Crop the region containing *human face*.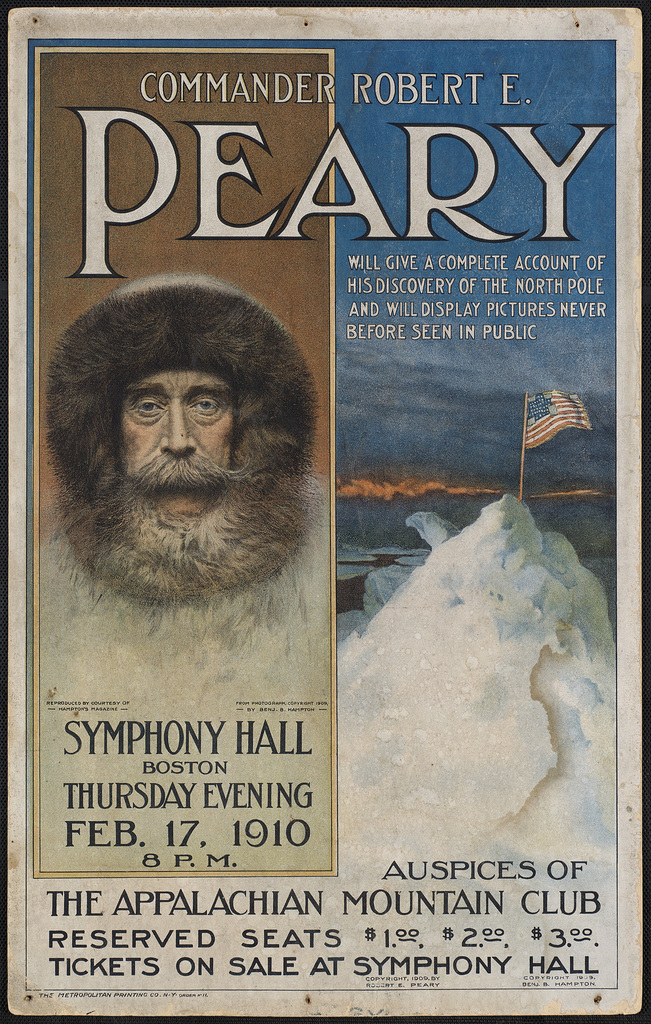
Crop region: [x1=122, y1=364, x2=239, y2=509].
